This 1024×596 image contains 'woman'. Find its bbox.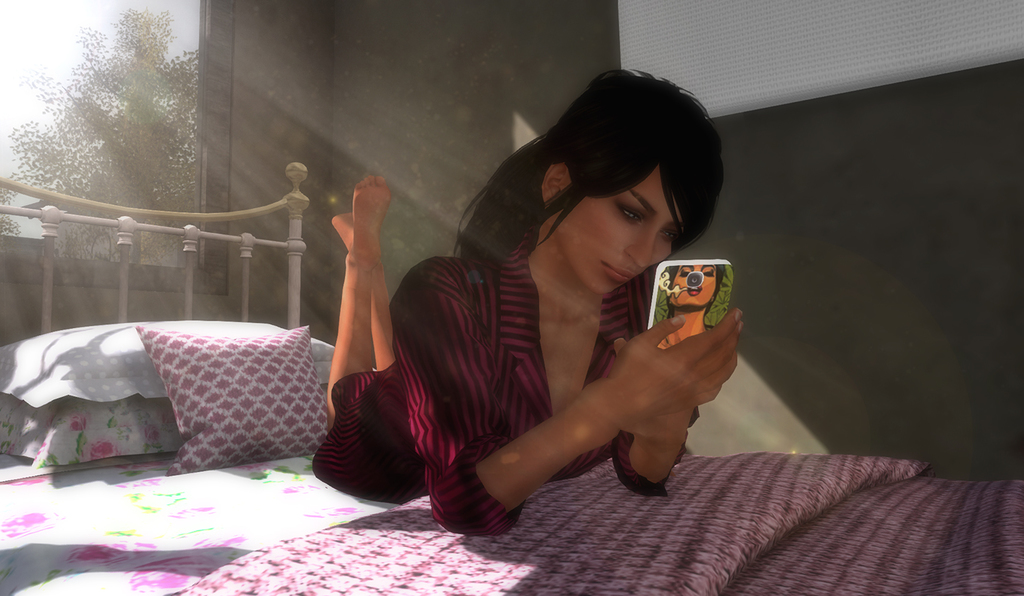
<bbox>310, 94, 749, 530</bbox>.
